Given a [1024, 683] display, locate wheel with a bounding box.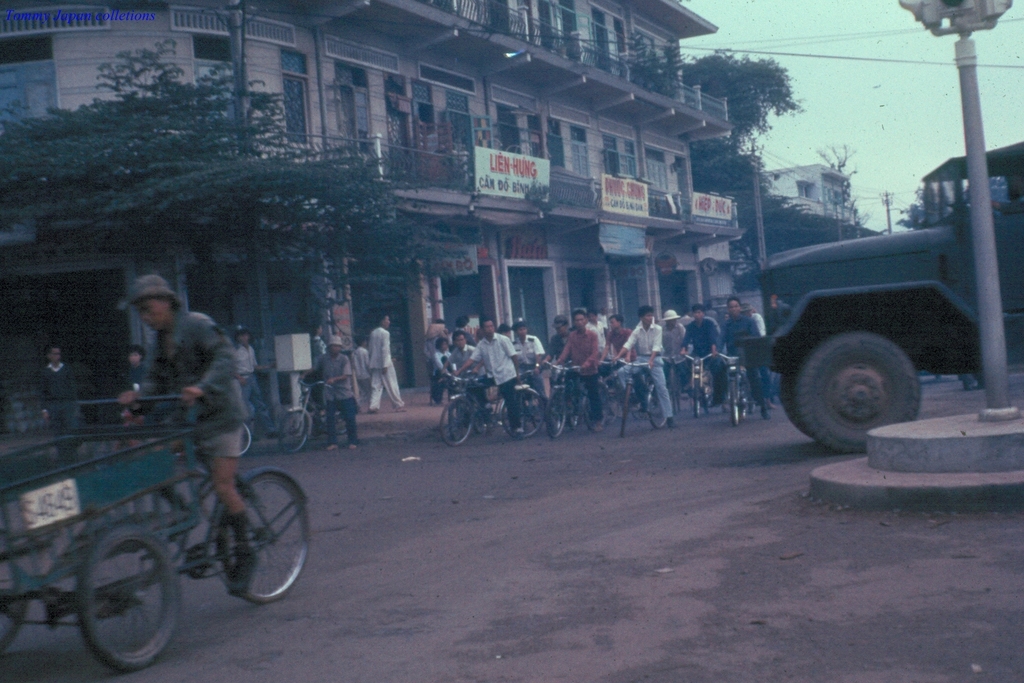
Located: [left=787, top=335, right=924, bottom=453].
